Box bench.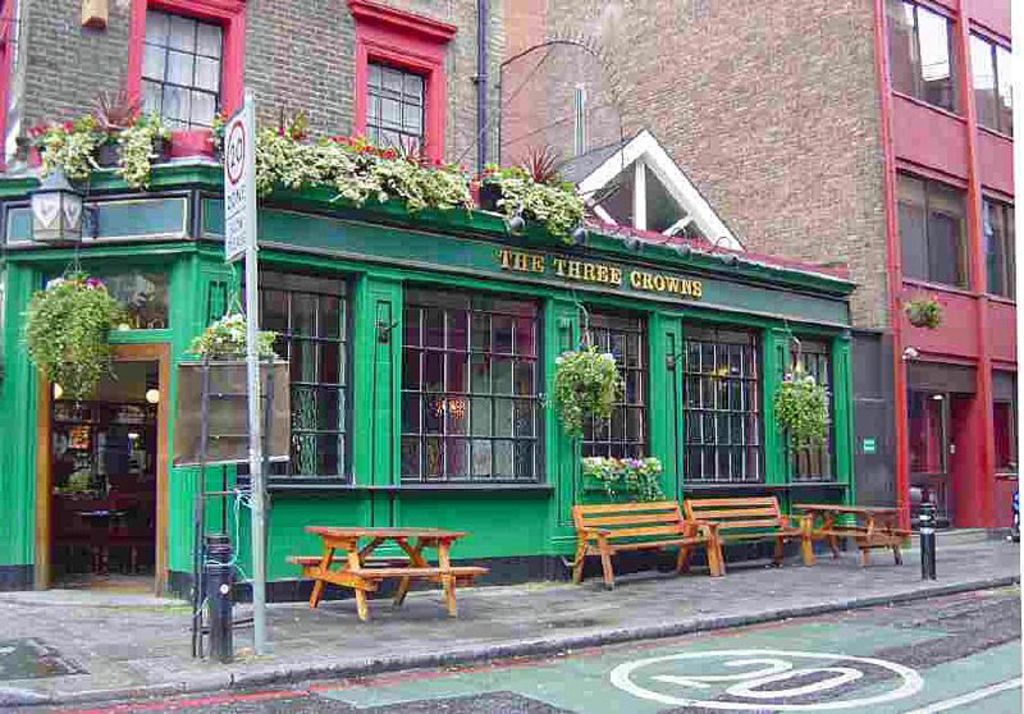
[x1=682, y1=491, x2=815, y2=577].
